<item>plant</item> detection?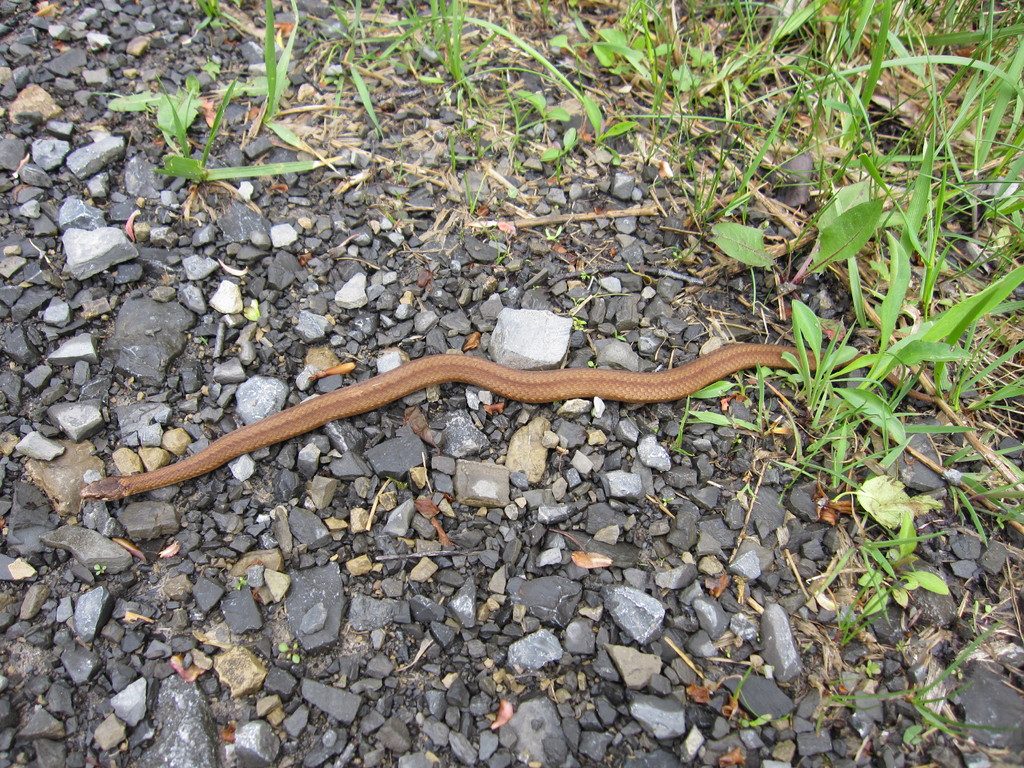
573,309,588,325
